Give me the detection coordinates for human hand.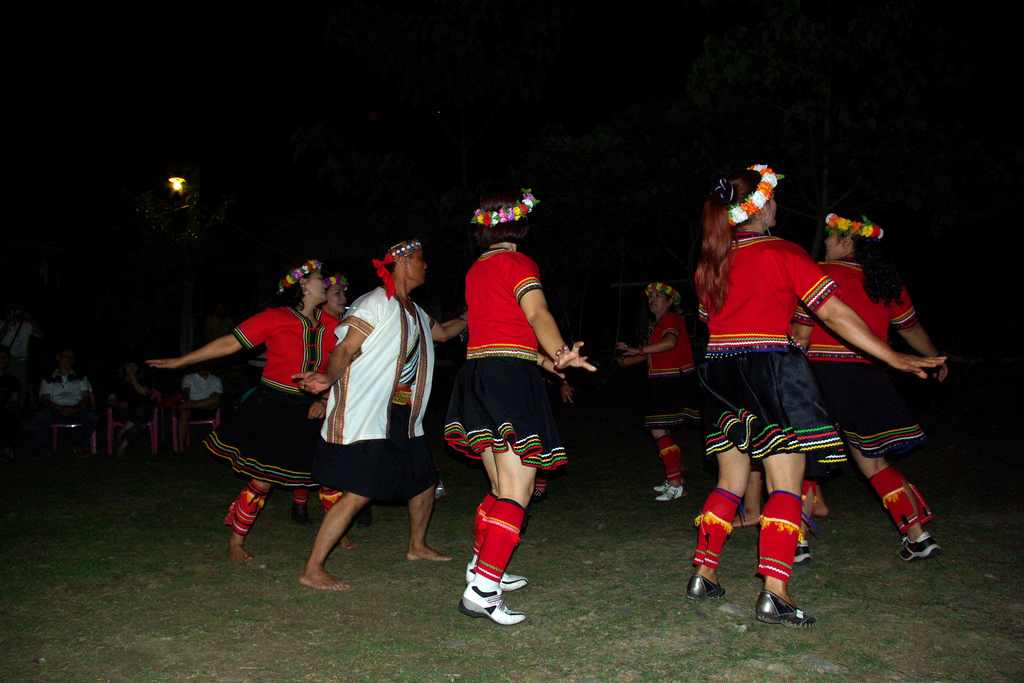
<region>616, 343, 637, 355</region>.
